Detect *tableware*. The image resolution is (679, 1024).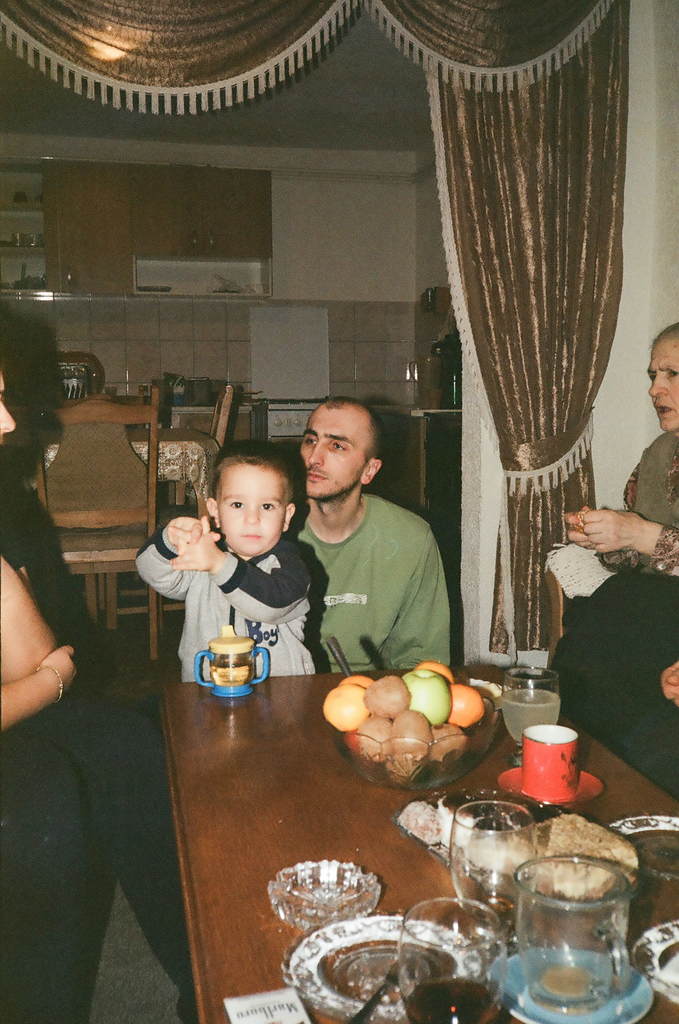
l=610, t=819, r=678, b=874.
